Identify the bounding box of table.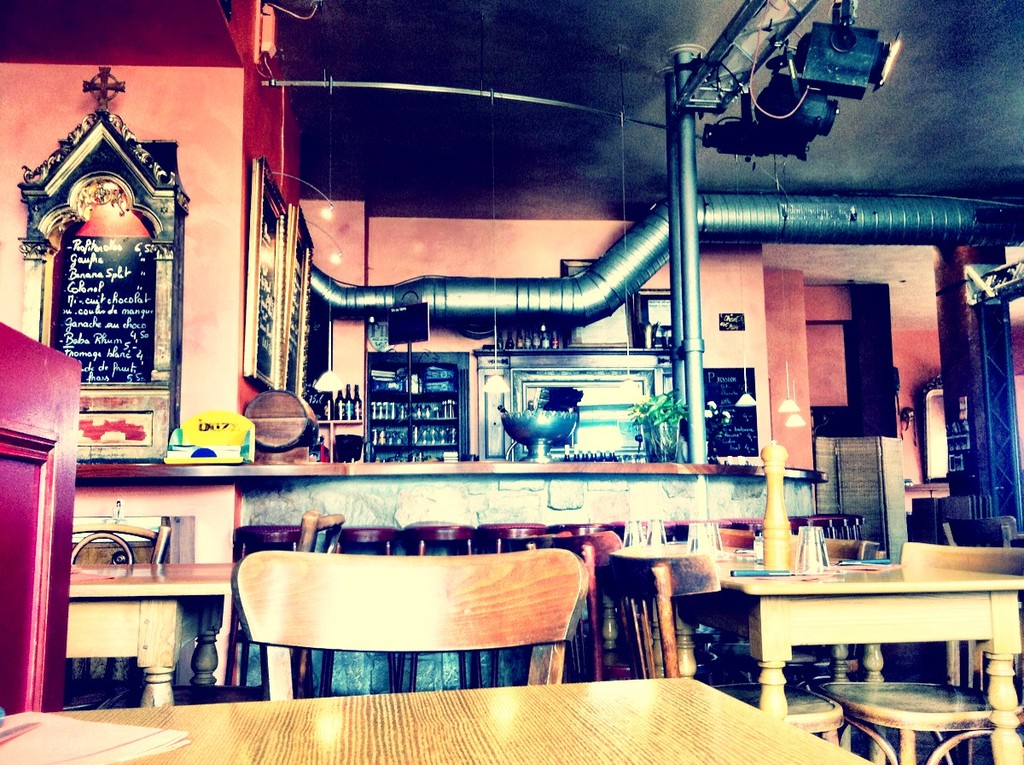
{"x1": 64, "y1": 564, "x2": 239, "y2": 710}.
